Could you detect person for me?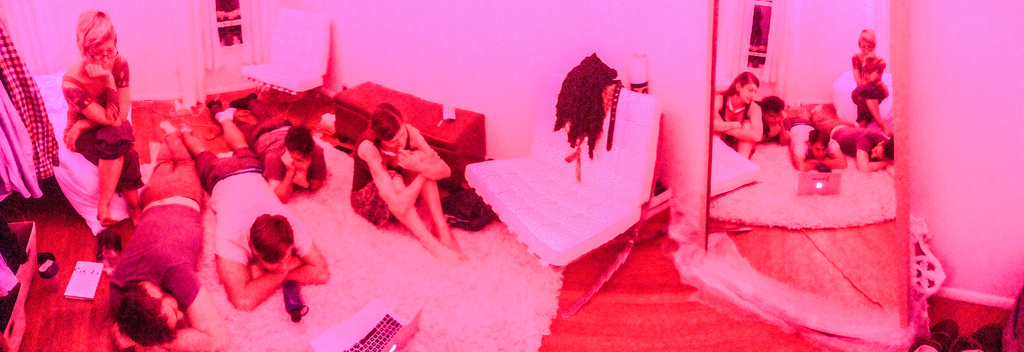
Detection result: BBox(179, 105, 329, 312).
